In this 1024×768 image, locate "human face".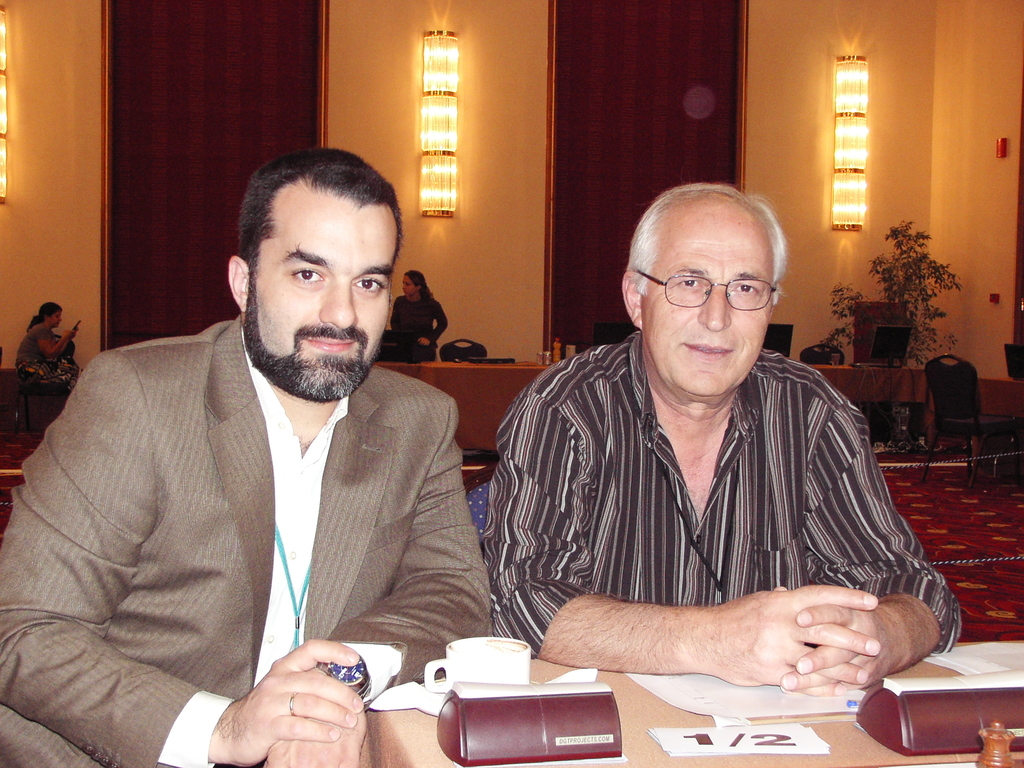
Bounding box: rect(256, 225, 390, 396).
